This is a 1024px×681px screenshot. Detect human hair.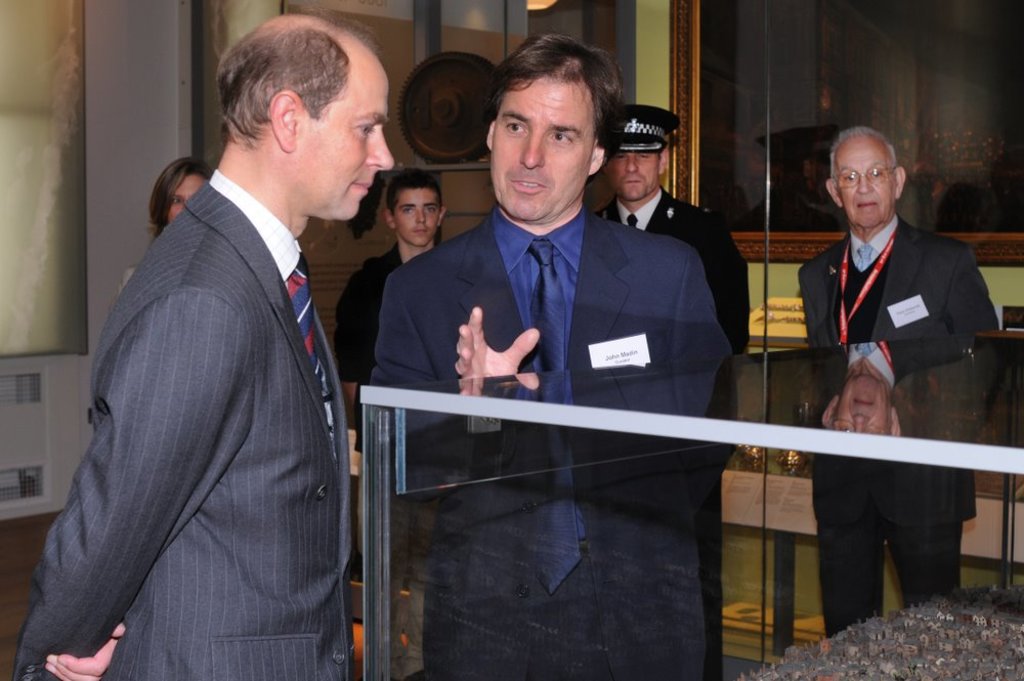
bbox(659, 147, 667, 162).
